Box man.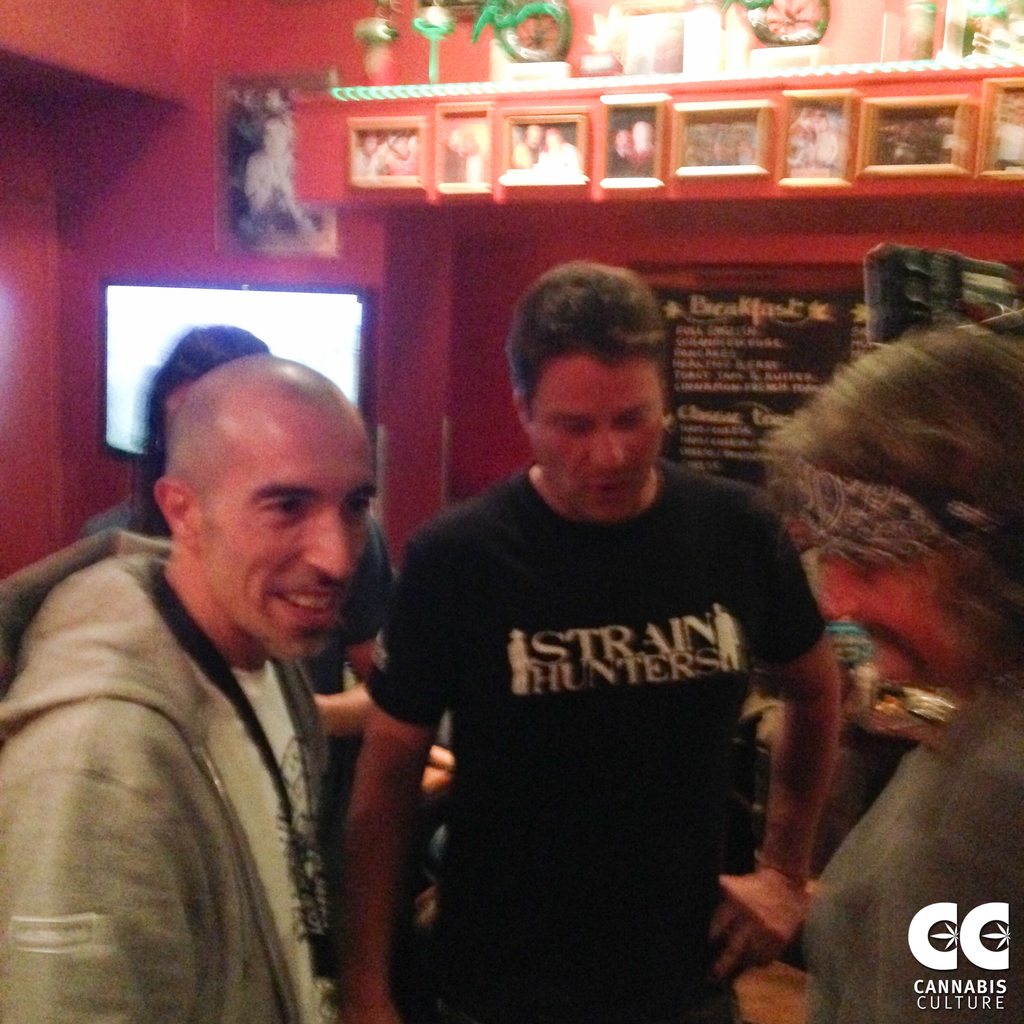
<bbox>0, 349, 378, 1023</bbox>.
